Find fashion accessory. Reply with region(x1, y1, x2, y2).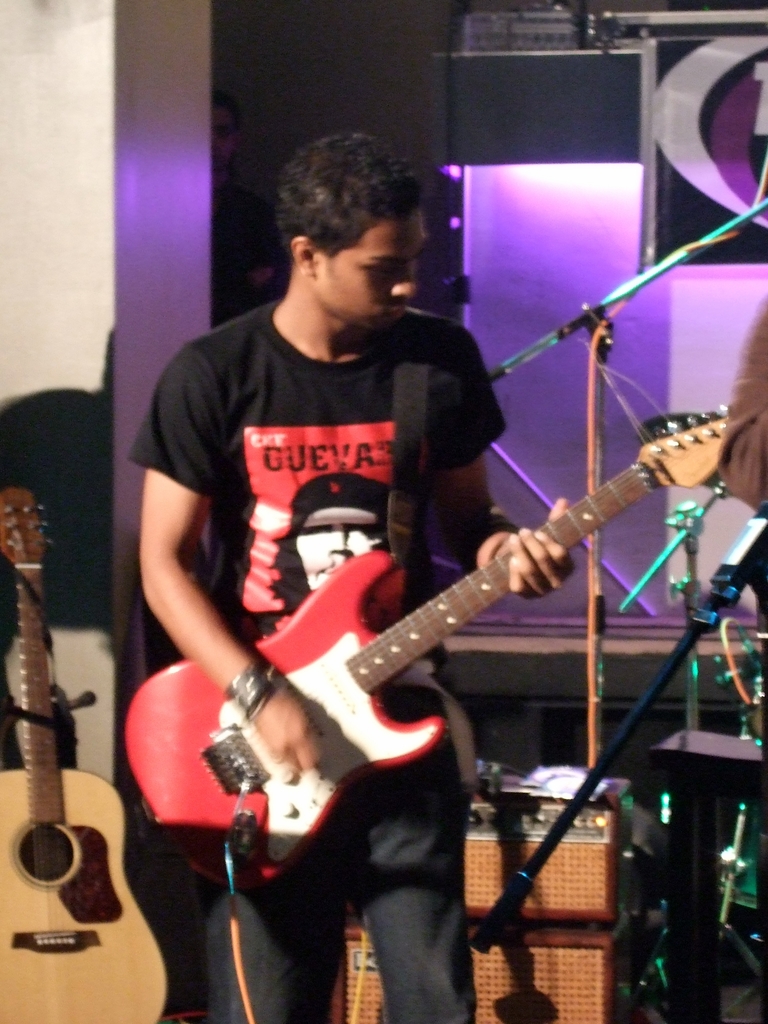
region(223, 652, 287, 729).
